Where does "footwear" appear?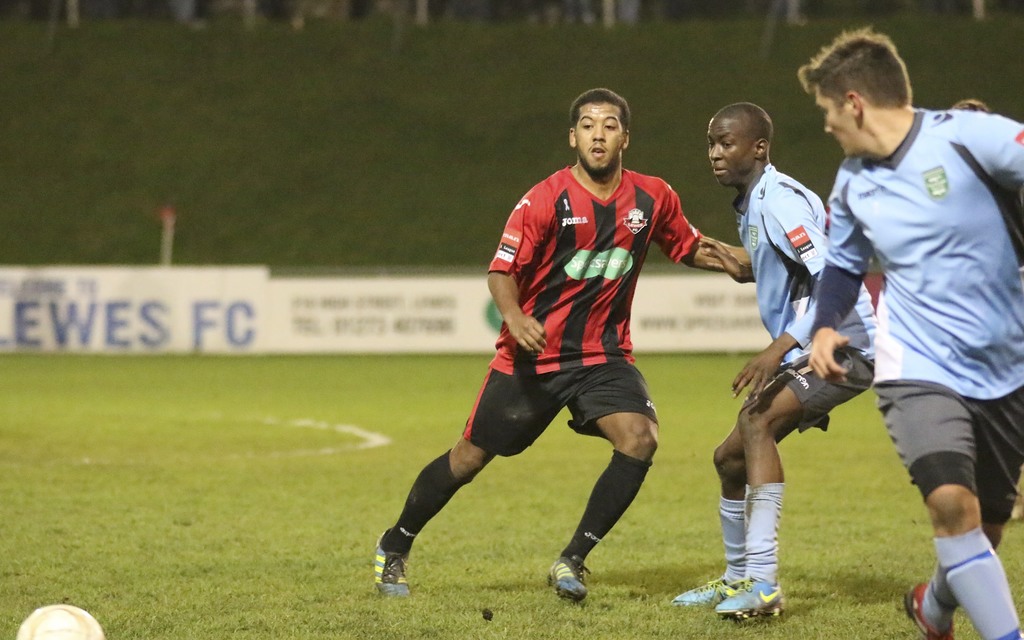
Appears at (x1=900, y1=578, x2=951, y2=639).
